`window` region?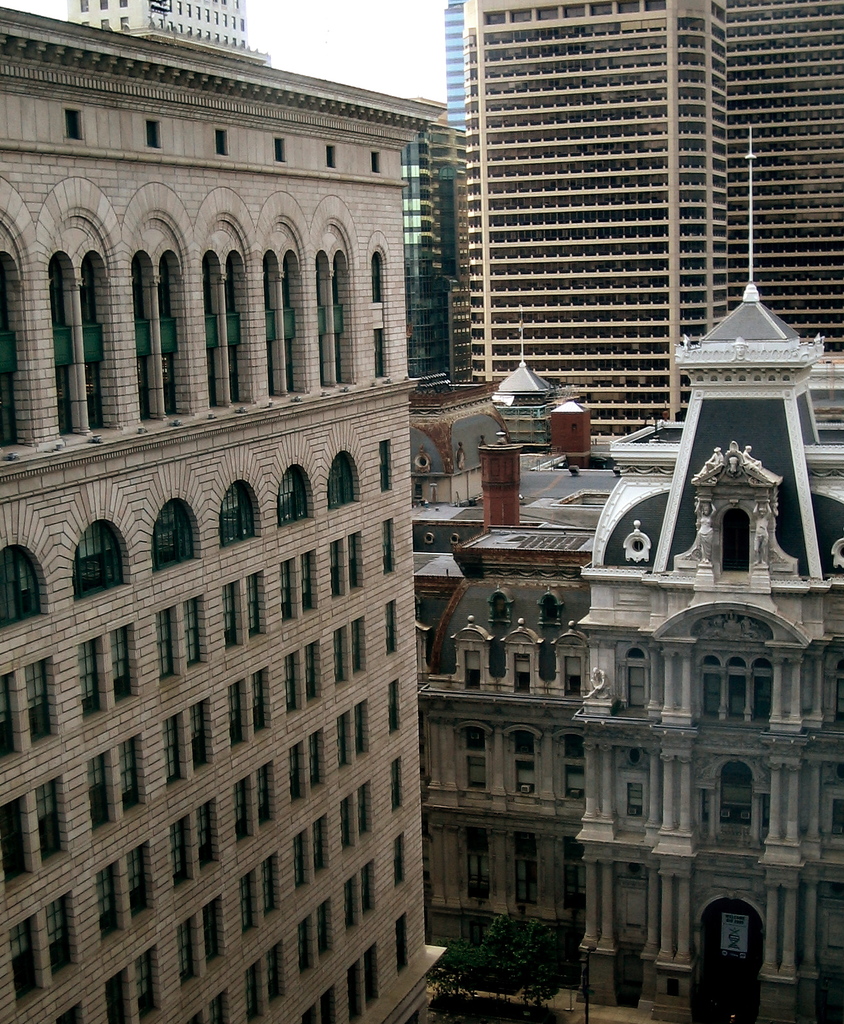
rect(298, 916, 314, 976)
